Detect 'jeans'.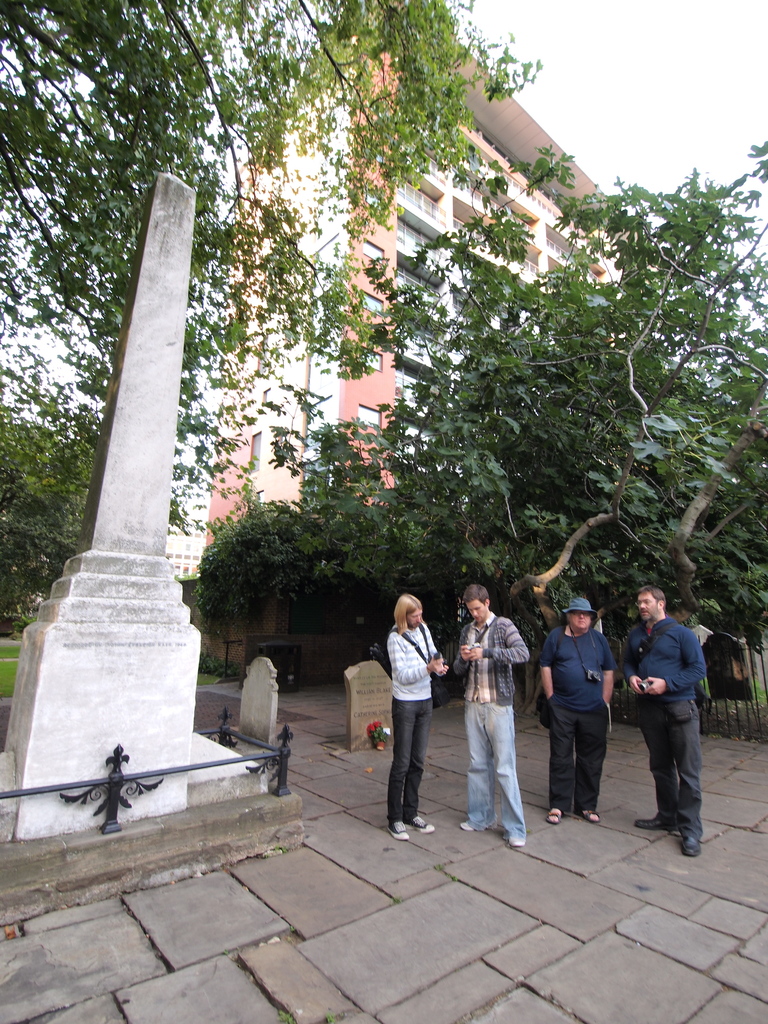
Detected at [left=538, top=703, right=608, bottom=813].
